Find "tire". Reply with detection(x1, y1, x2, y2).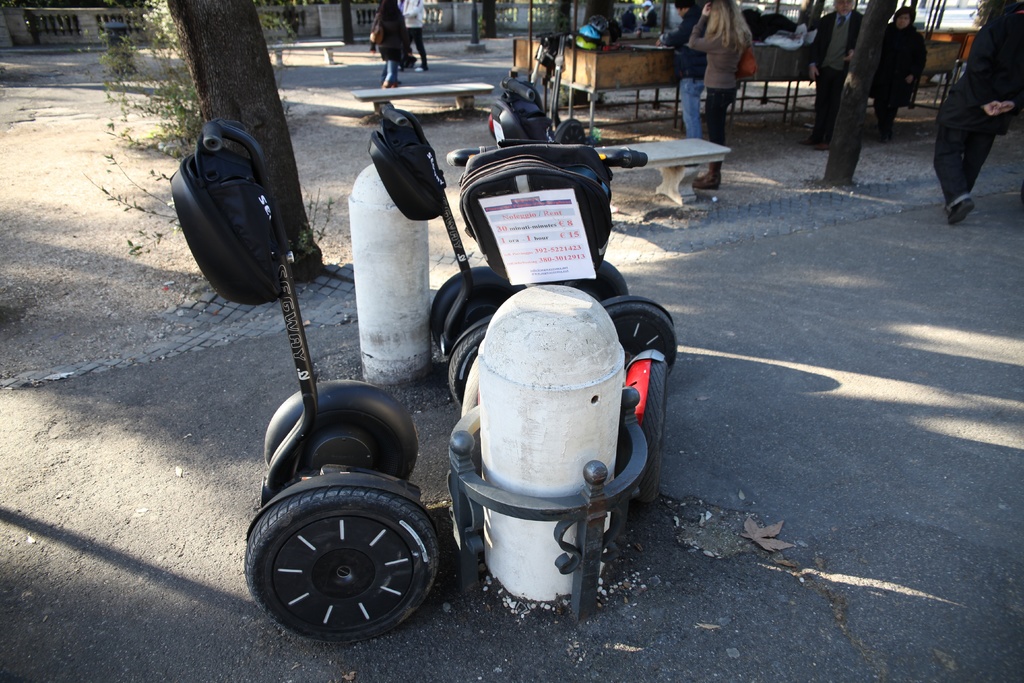
detection(280, 412, 404, 481).
